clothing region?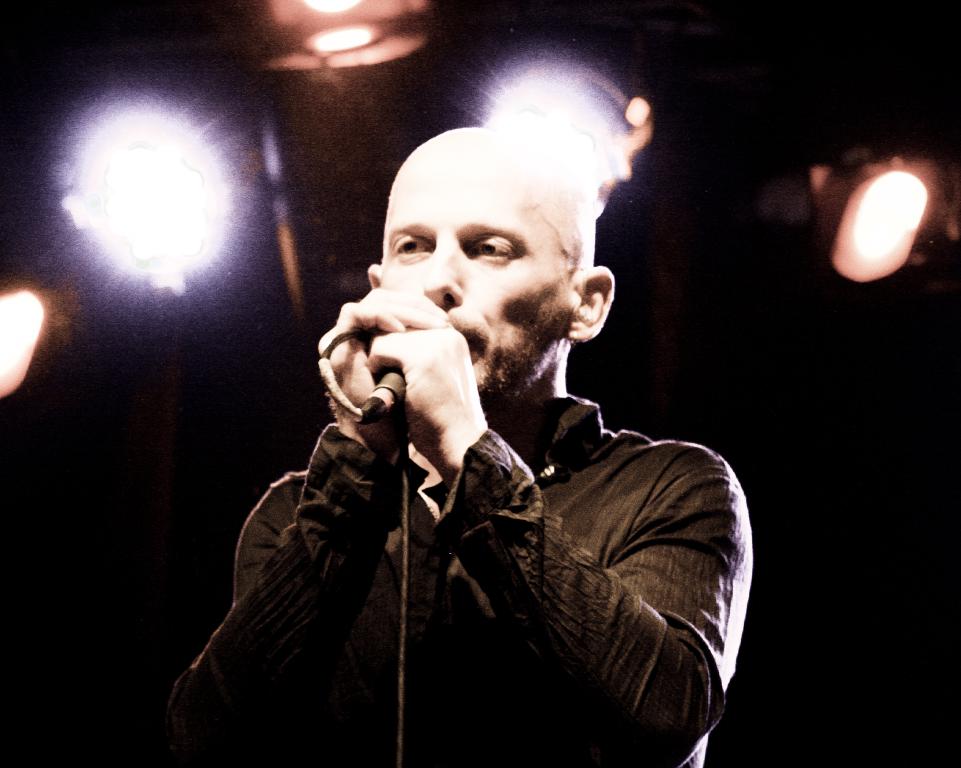
bbox=[170, 302, 747, 767]
